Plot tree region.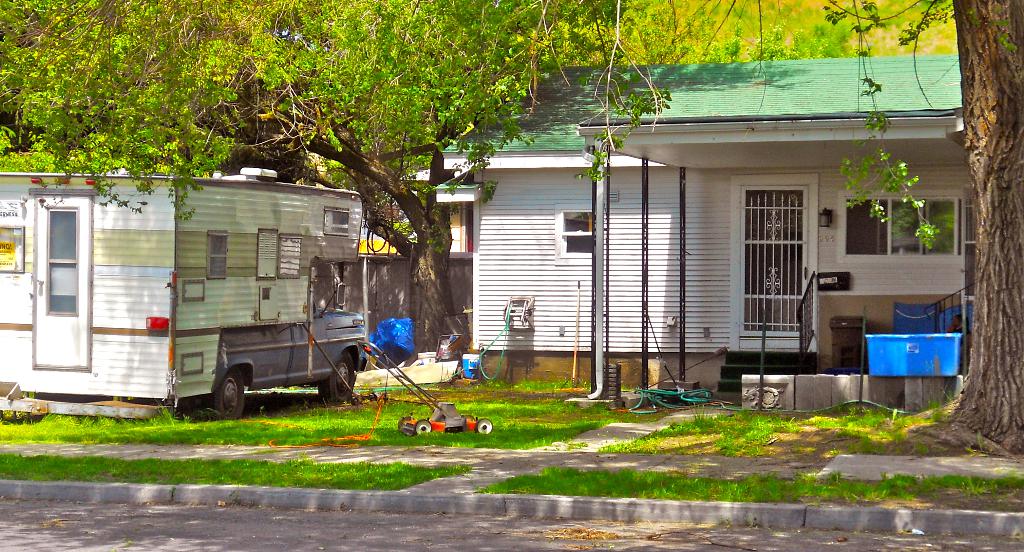
Plotted at (x1=0, y1=0, x2=952, y2=359).
